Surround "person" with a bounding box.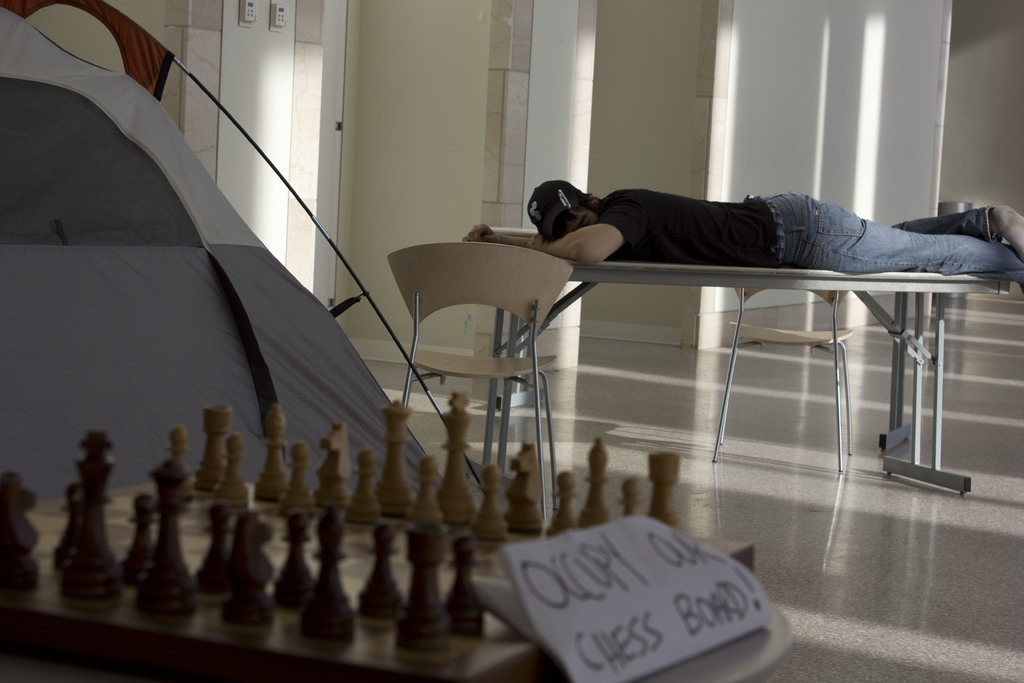
box(462, 175, 1023, 294).
